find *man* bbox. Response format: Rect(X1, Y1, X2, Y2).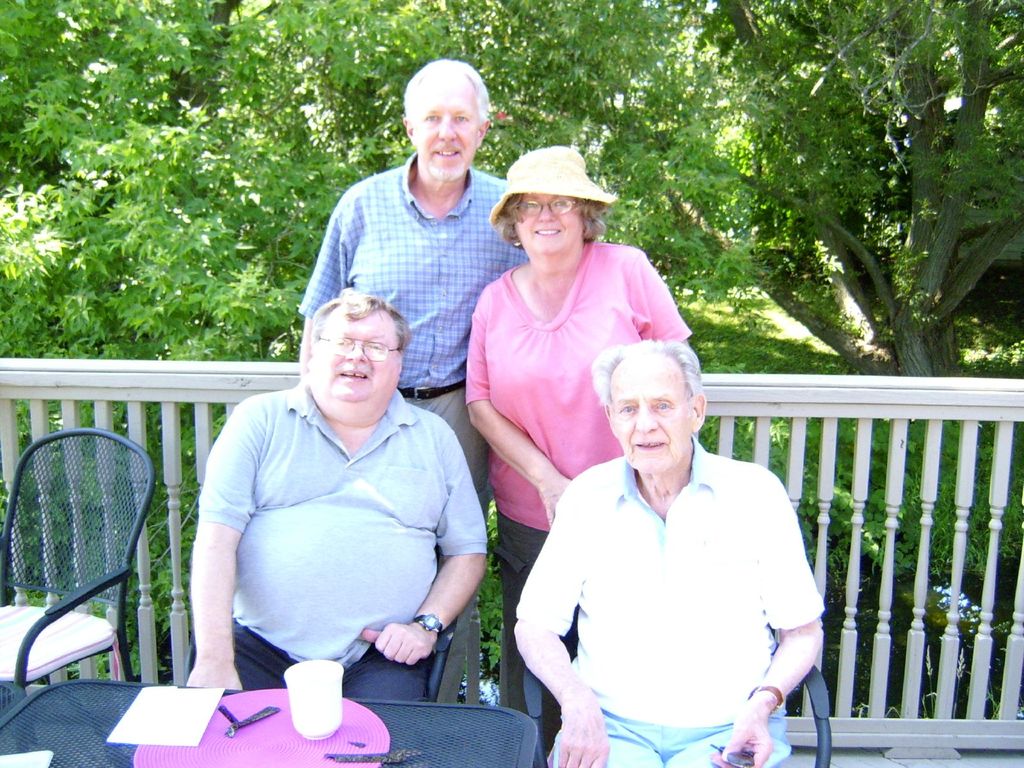
Rect(513, 342, 825, 767).
